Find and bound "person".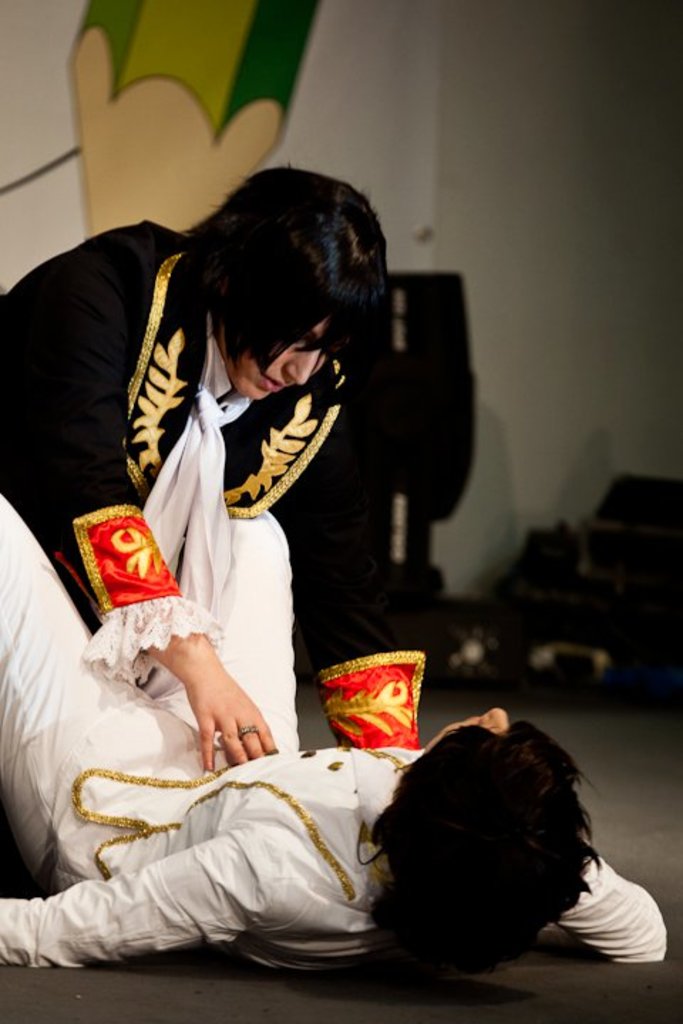
Bound: [left=47, top=156, right=407, bottom=826].
